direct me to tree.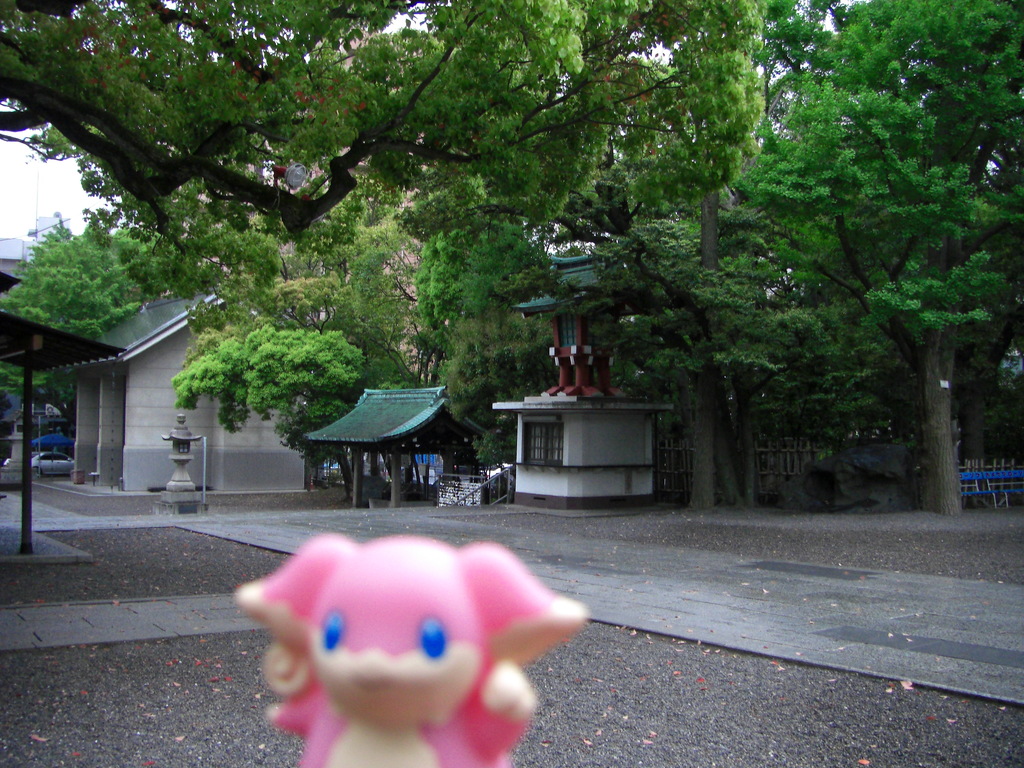
Direction: l=0, t=0, r=771, b=232.
